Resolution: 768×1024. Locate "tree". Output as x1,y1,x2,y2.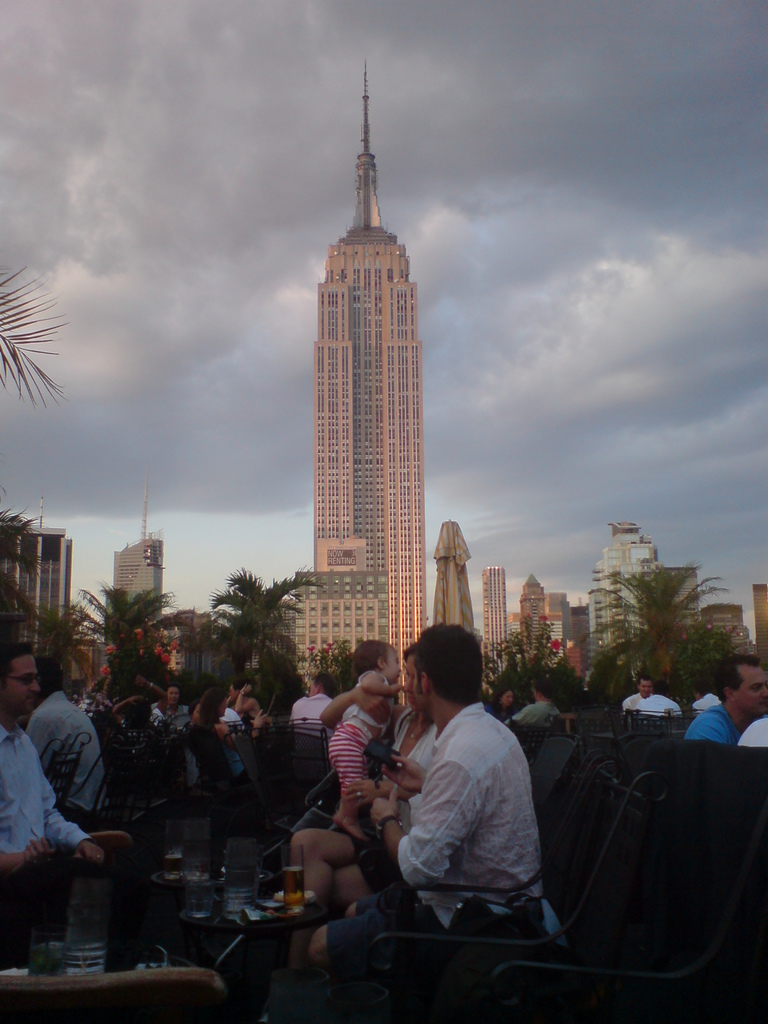
206,561,350,689.
